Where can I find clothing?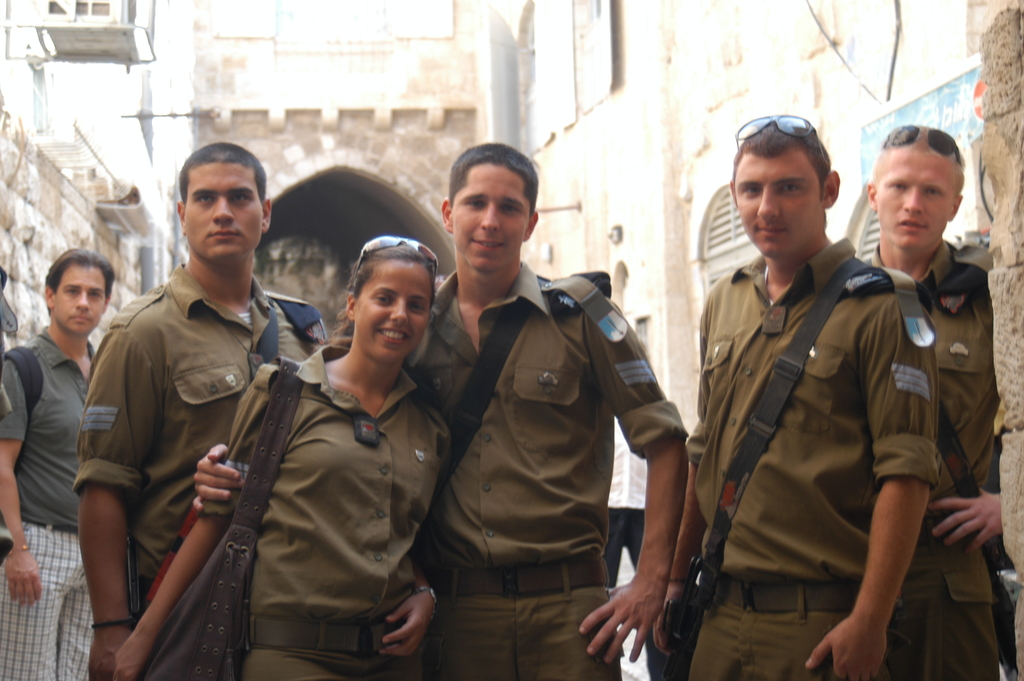
You can find it at bbox=(415, 222, 695, 677).
